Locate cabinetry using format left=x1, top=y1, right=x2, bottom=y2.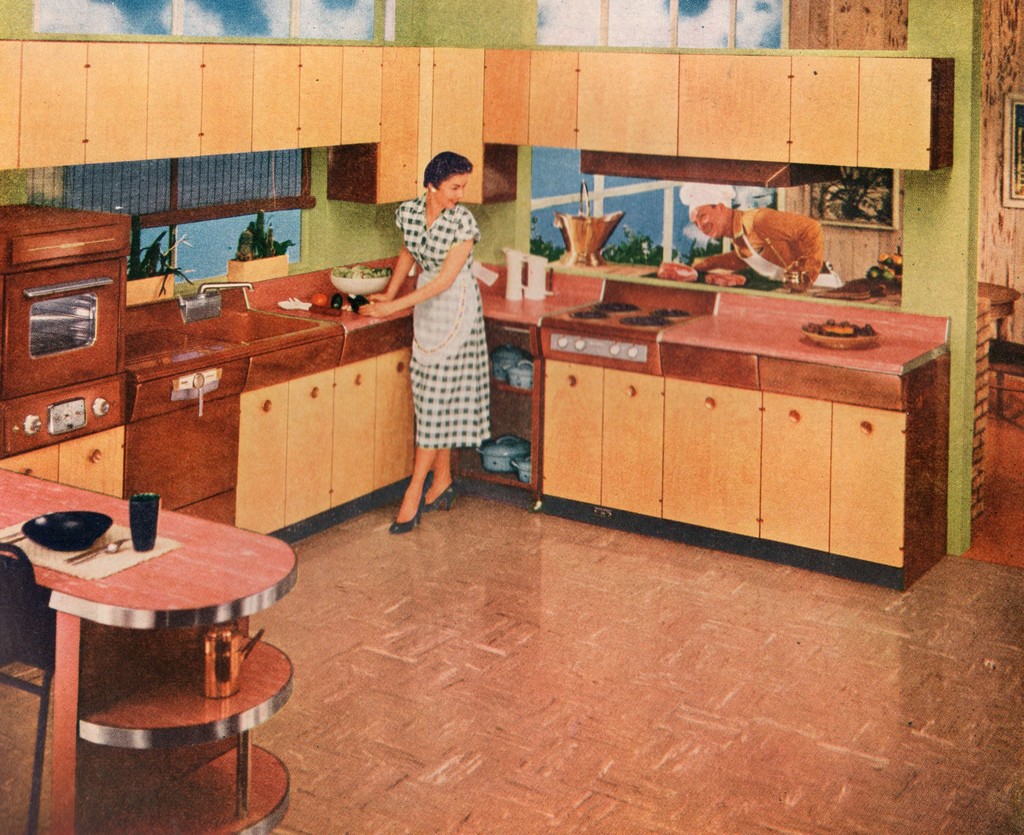
left=0, top=40, right=379, bottom=172.
